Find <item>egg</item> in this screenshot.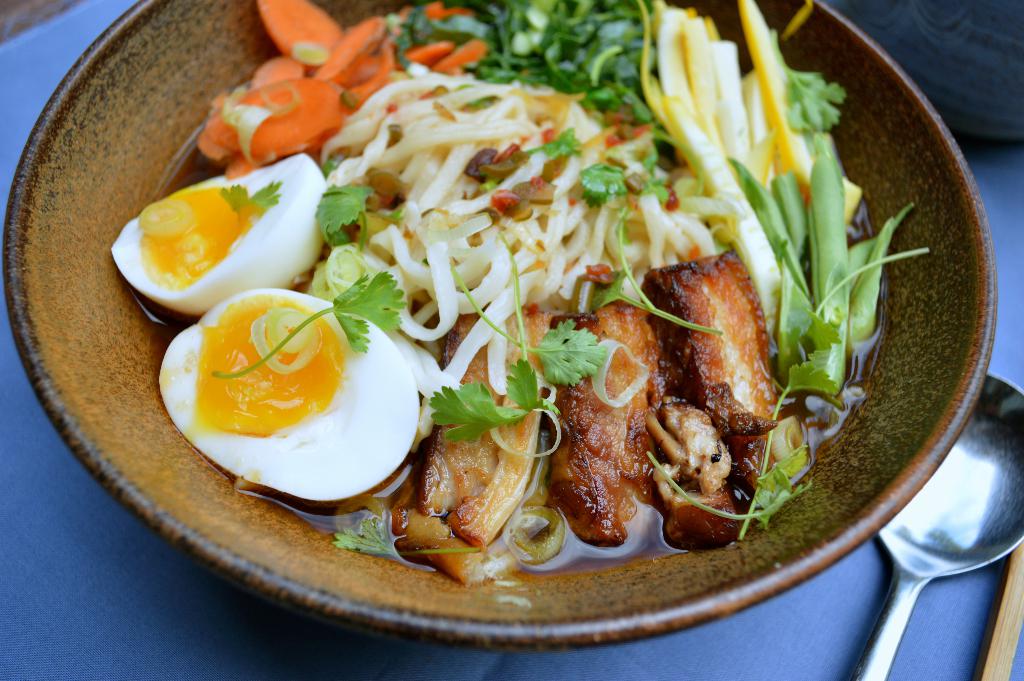
The bounding box for <item>egg</item> is l=156, t=285, r=419, b=504.
